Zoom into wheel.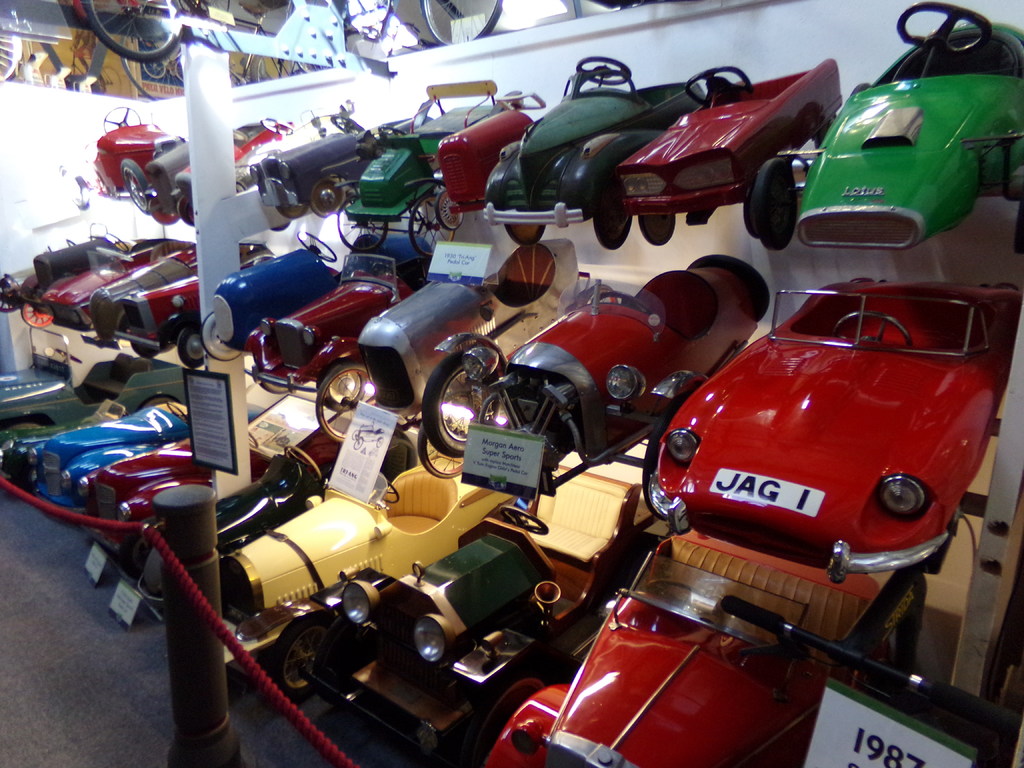
Zoom target: bbox=(20, 302, 52, 328).
